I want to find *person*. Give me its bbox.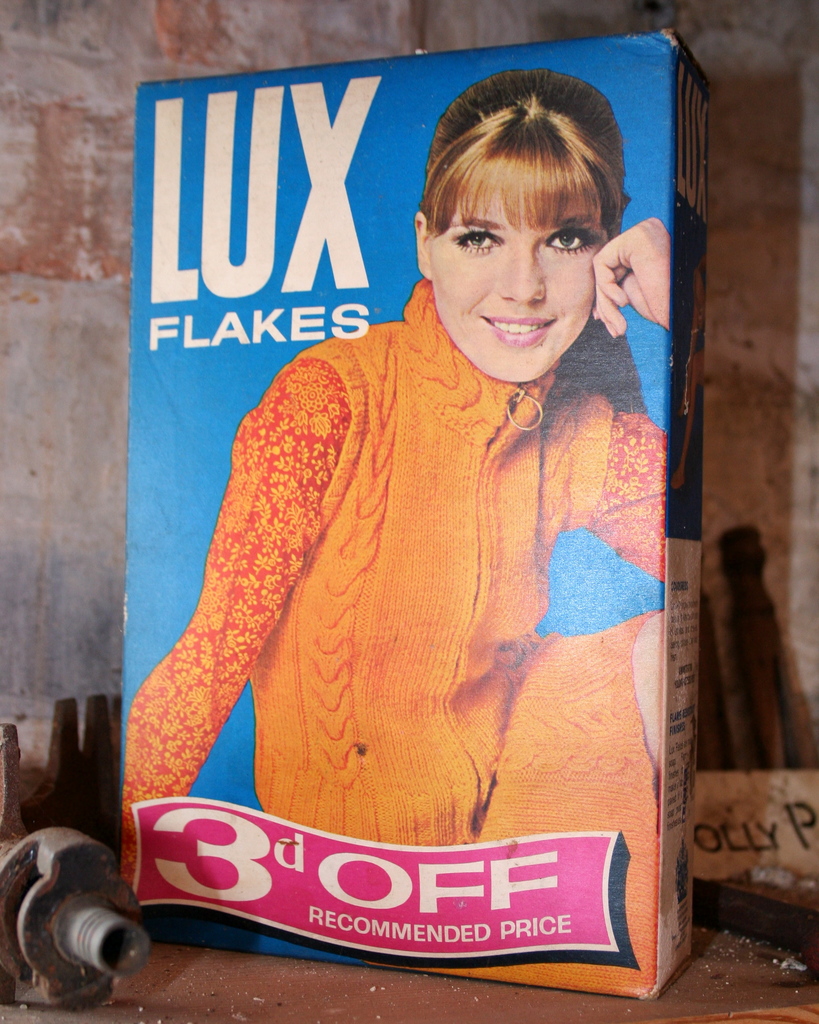
l=122, t=74, r=671, b=984.
